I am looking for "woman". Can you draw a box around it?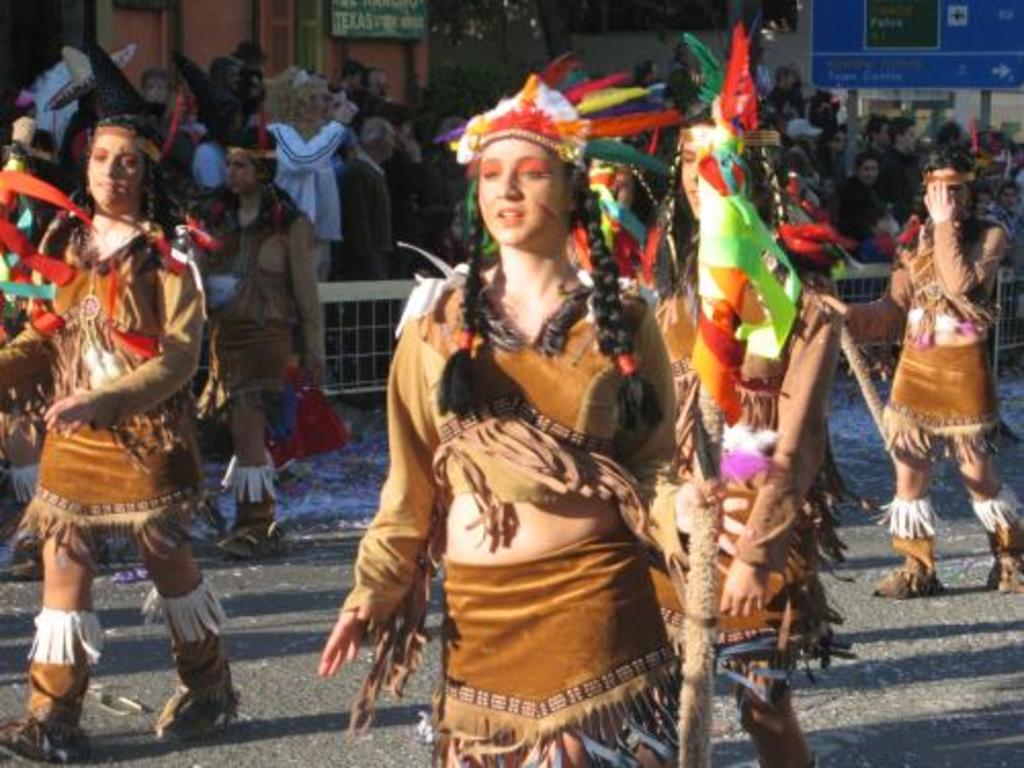
Sure, the bounding box is region(348, 82, 713, 764).
